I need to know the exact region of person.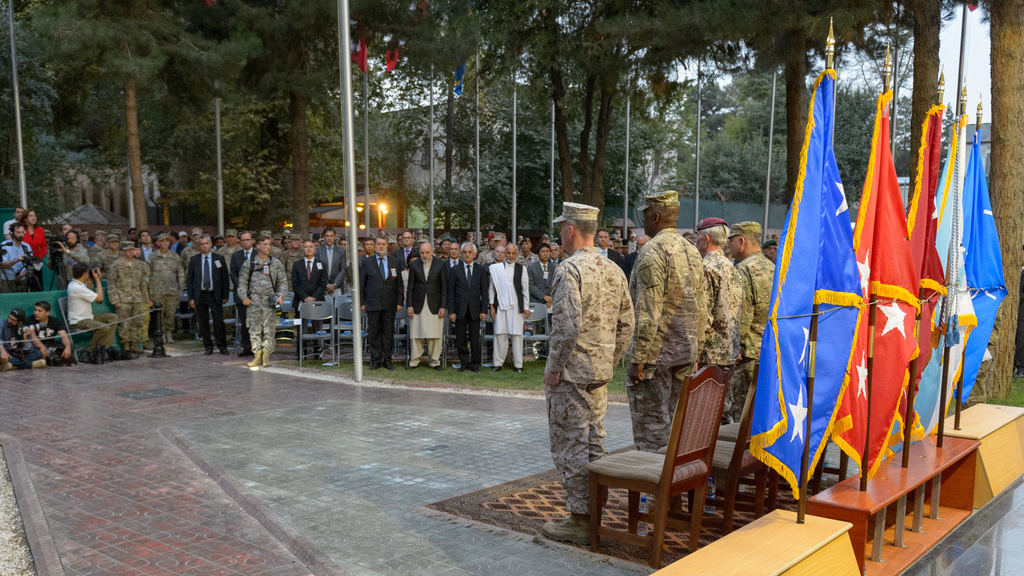
Region: <region>359, 233, 404, 371</region>.
